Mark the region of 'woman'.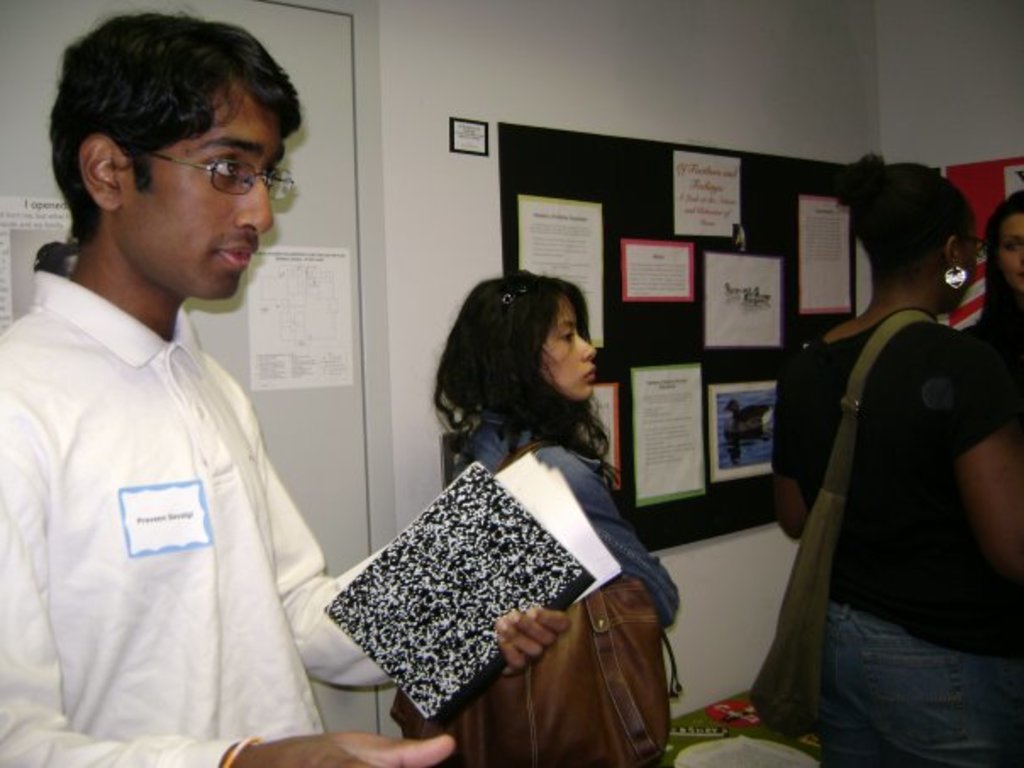
Region: crop(970, 192, 1022, 373).
